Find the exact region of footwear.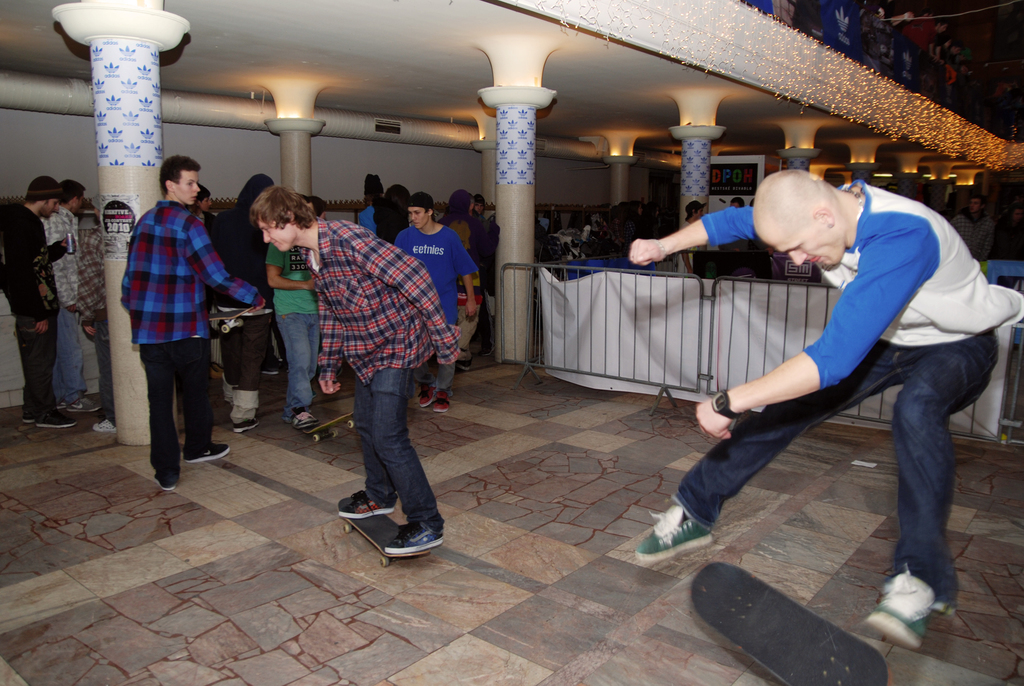
Exact region: (431, 386, 451, 409).
